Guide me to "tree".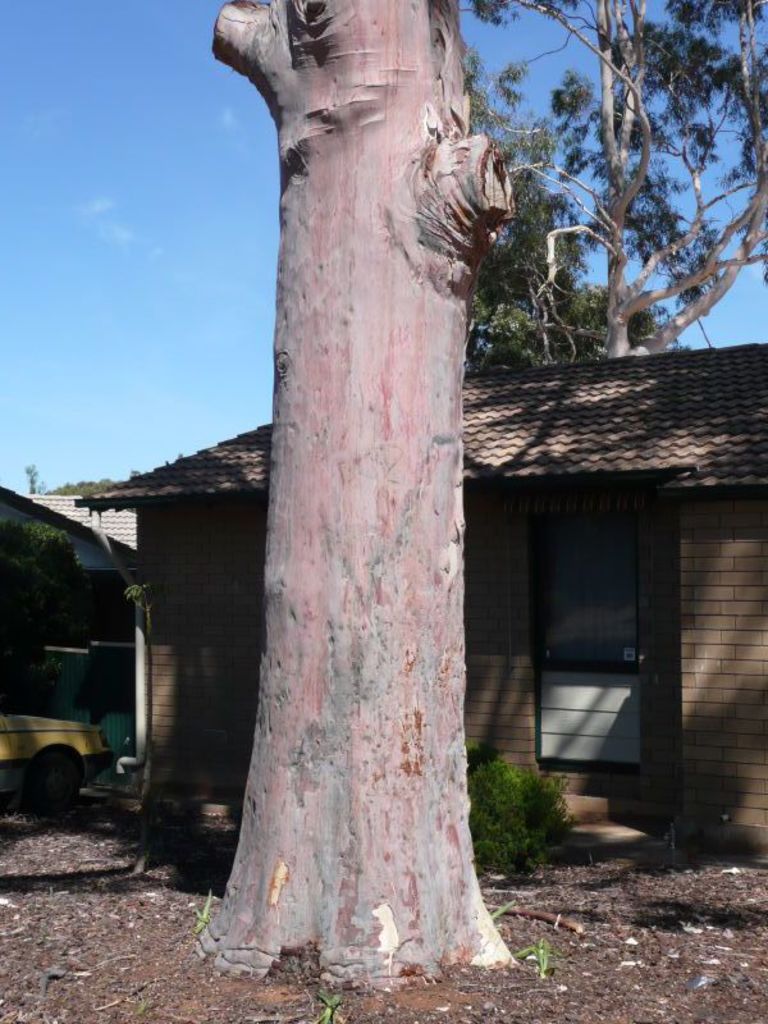
Guidance: 189/0/504/1012.
